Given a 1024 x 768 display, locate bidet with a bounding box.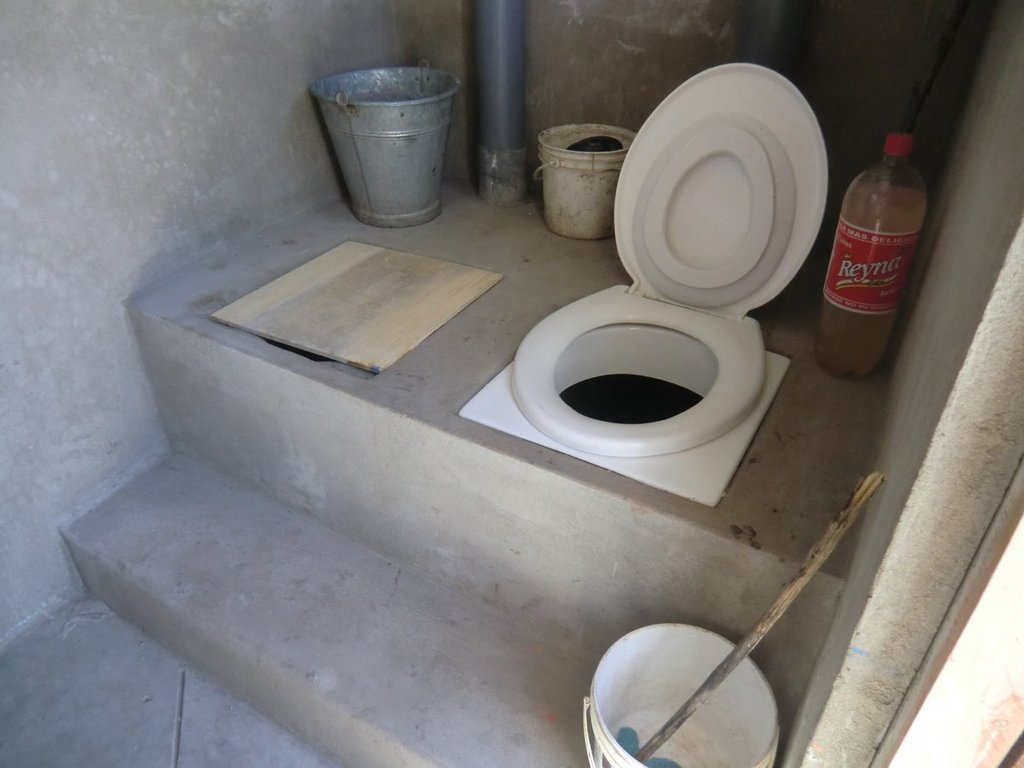
Located: bbox(517, 56, 886, 521).
